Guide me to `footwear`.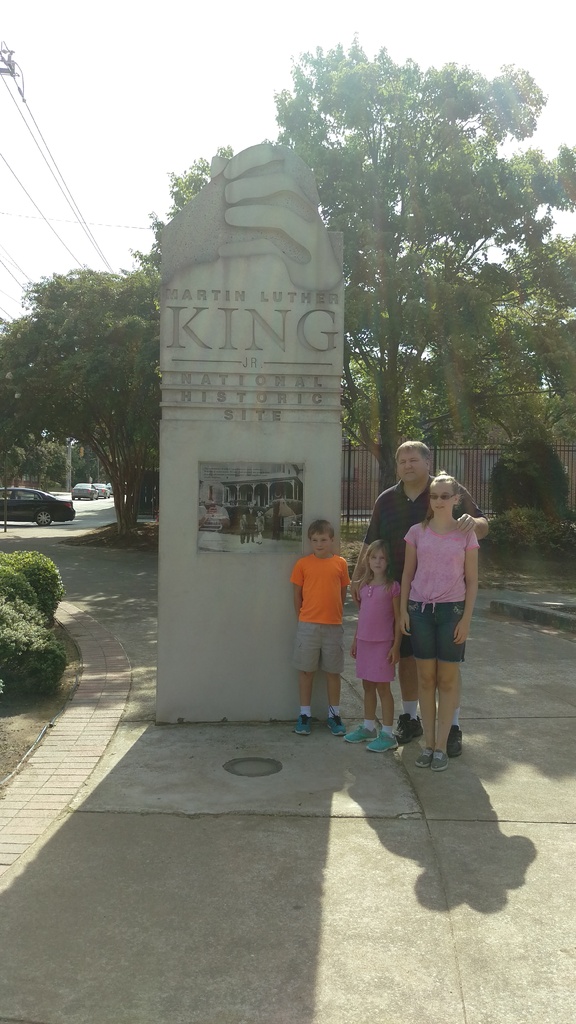
Guidance: [366,730,394,753].
